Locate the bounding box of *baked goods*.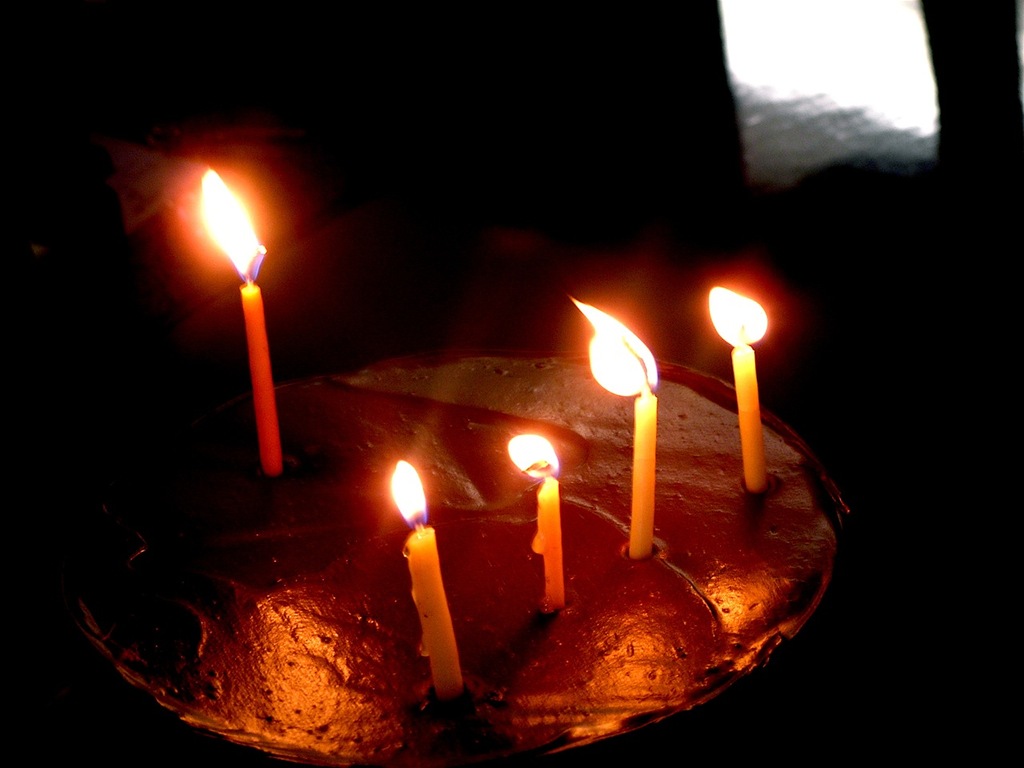
Bounding box: box(77, 343, 841, 767).
